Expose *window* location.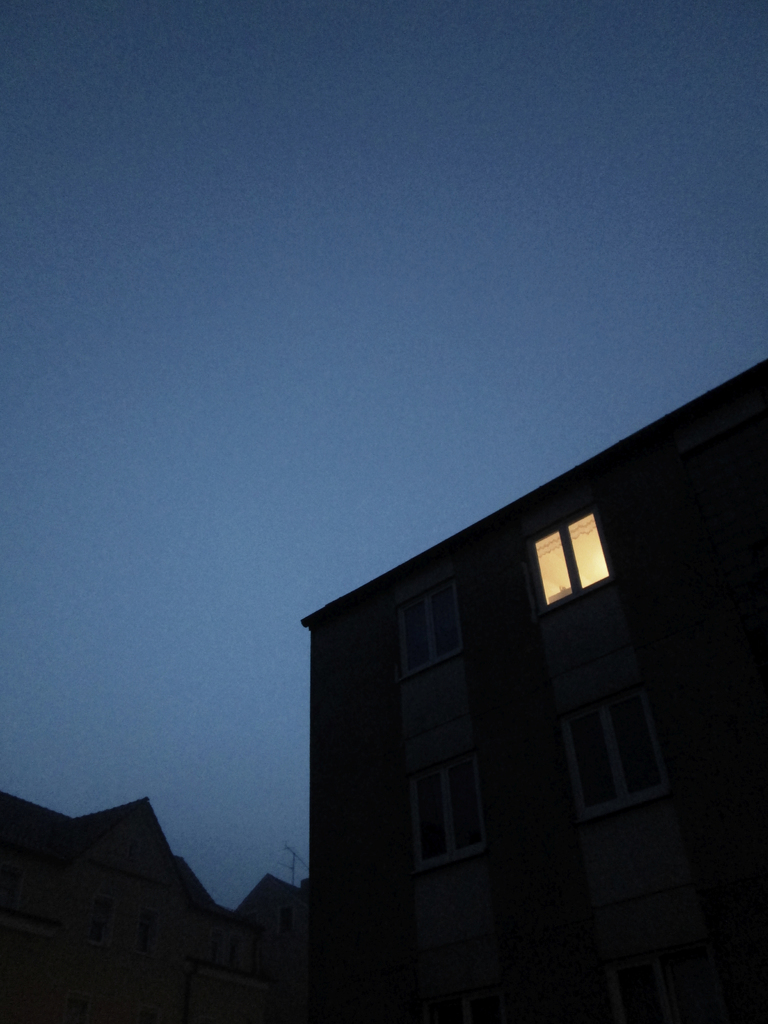
Exposed at (left=559, top=691, right=673, bottom=827).
